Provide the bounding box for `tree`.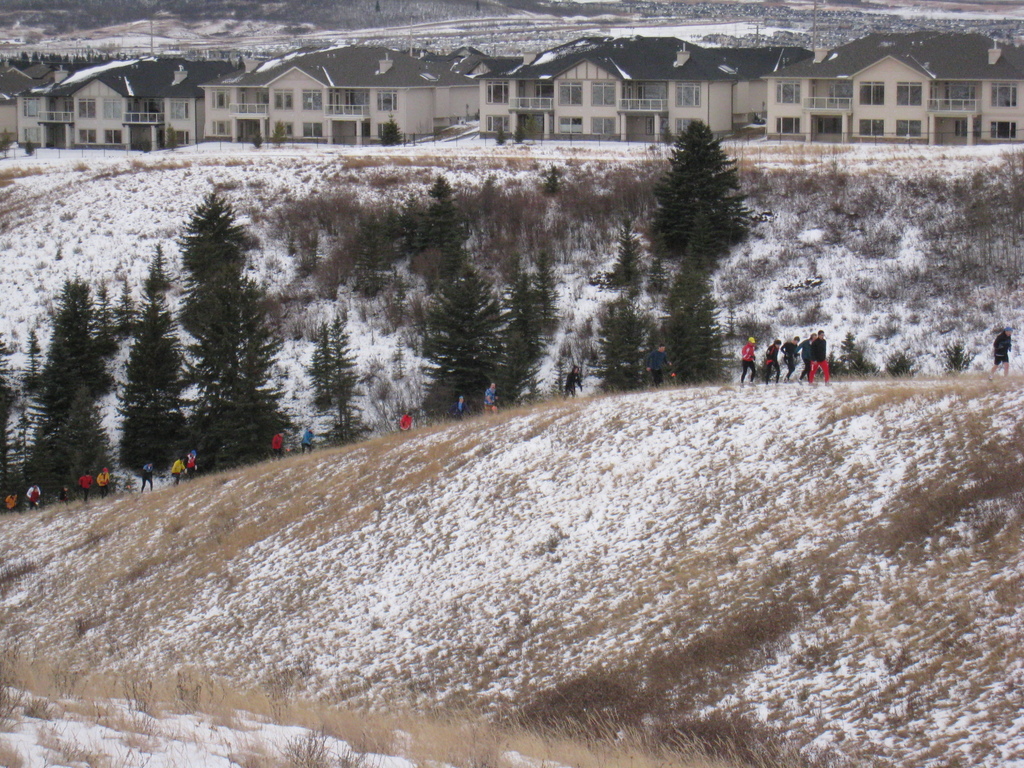
[left=639, top=110, right=758, bottom=307].
